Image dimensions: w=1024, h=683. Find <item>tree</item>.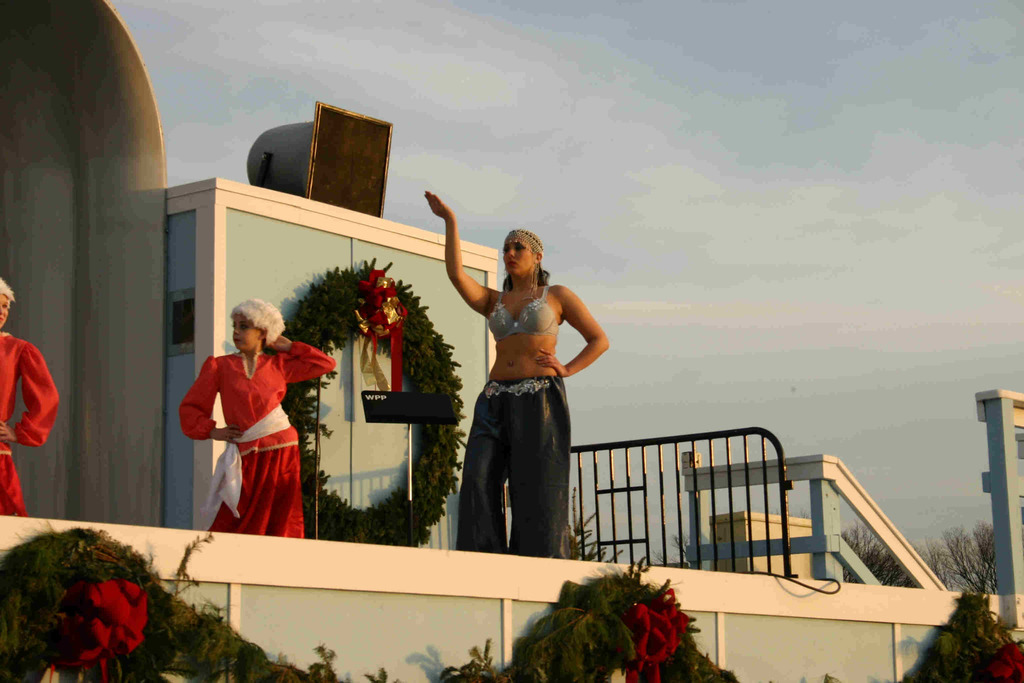
bbox=(835, 518, 913, 586).
